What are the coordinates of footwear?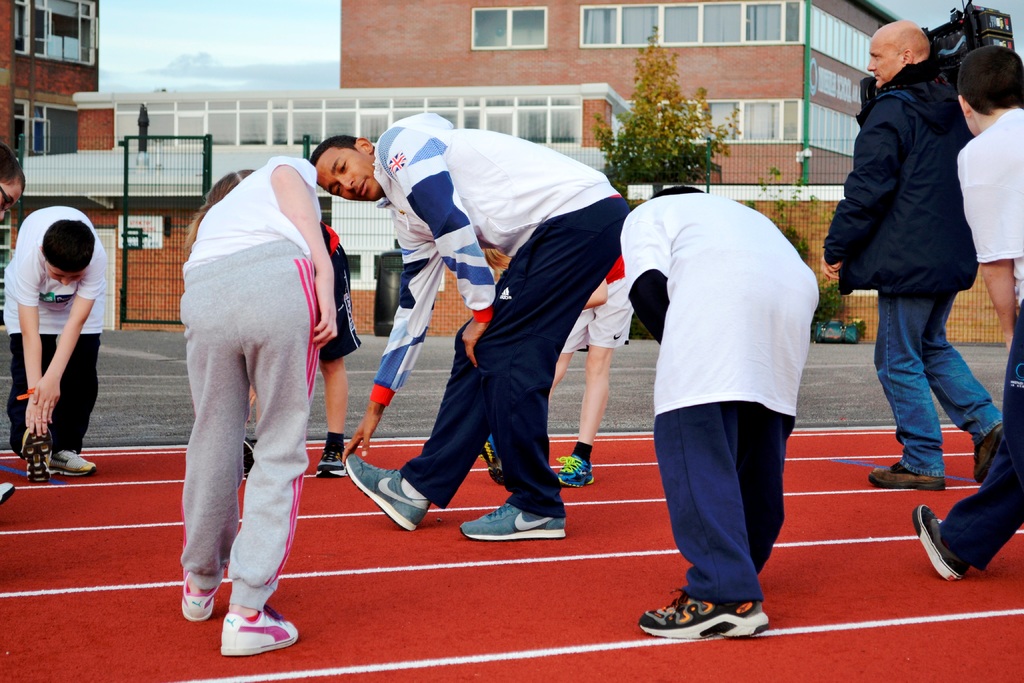
{"x1": 0, "y1": 479, "x2": 17, "y2": 502}.
